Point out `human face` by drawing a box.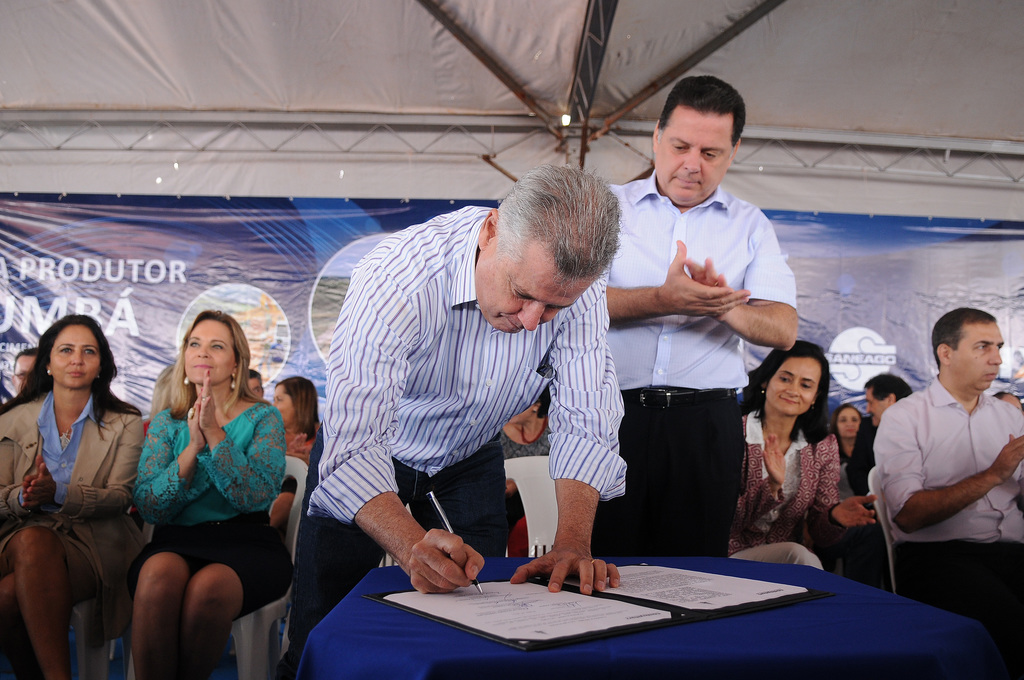
<bbox>15, 348, 27, 384</bbox>.
